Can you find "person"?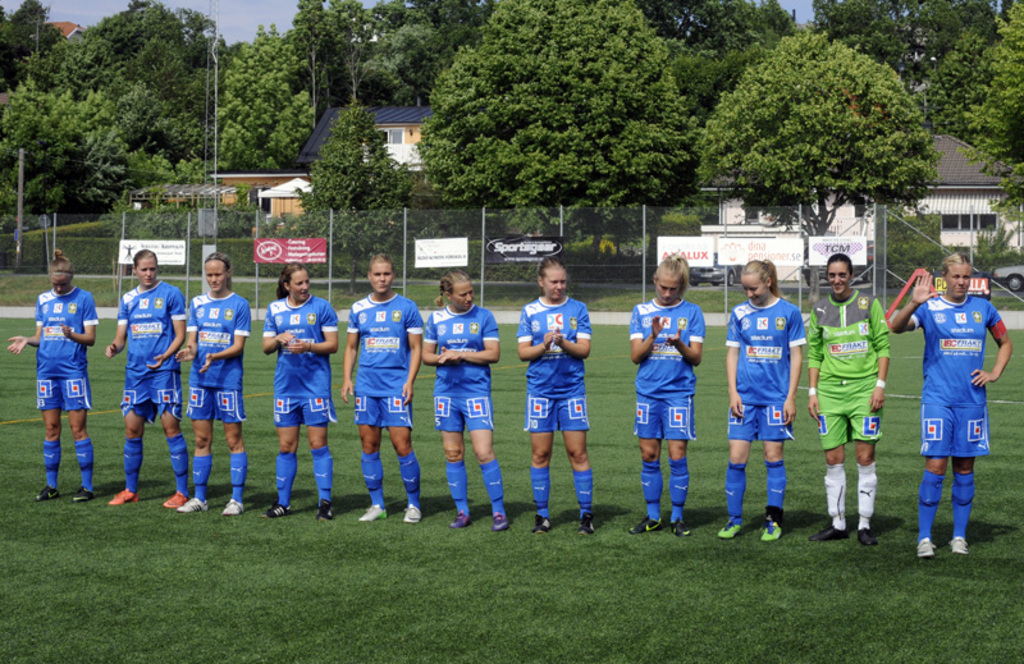
Yes, bounding box: l=265, t=261, r=338, b=521.
